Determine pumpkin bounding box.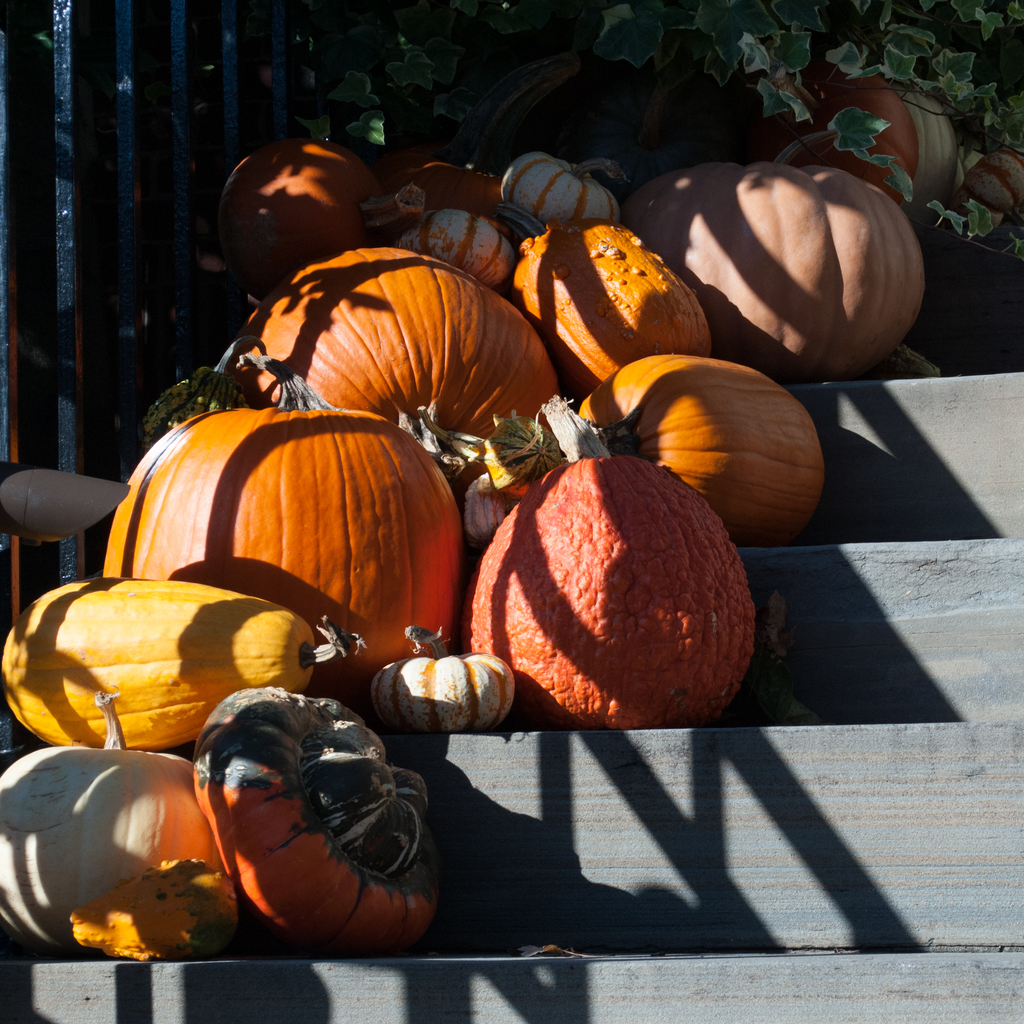
Determined: 195/679/455/966.
